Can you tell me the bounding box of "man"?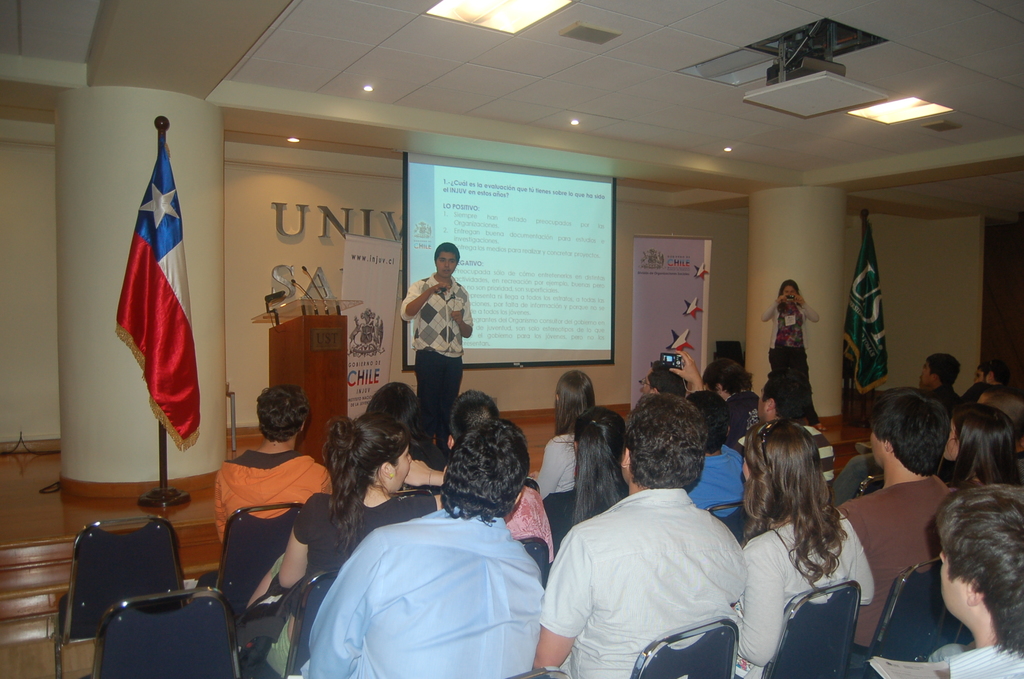
box=[546, 415, 746, 678].
